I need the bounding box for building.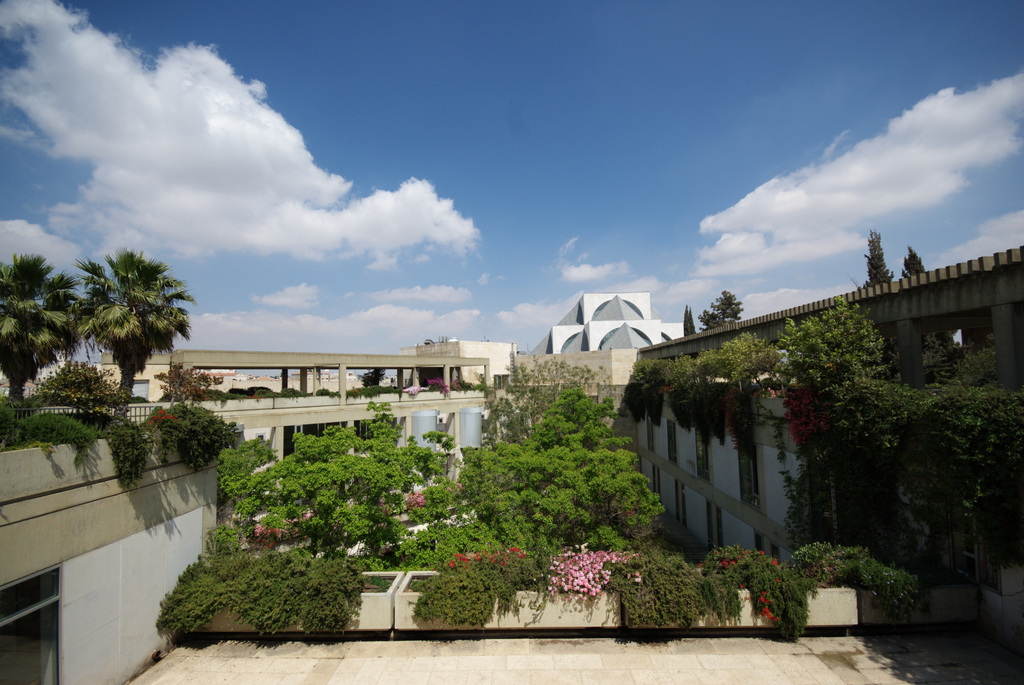
Here it is: 510, 350, 641, 476.
